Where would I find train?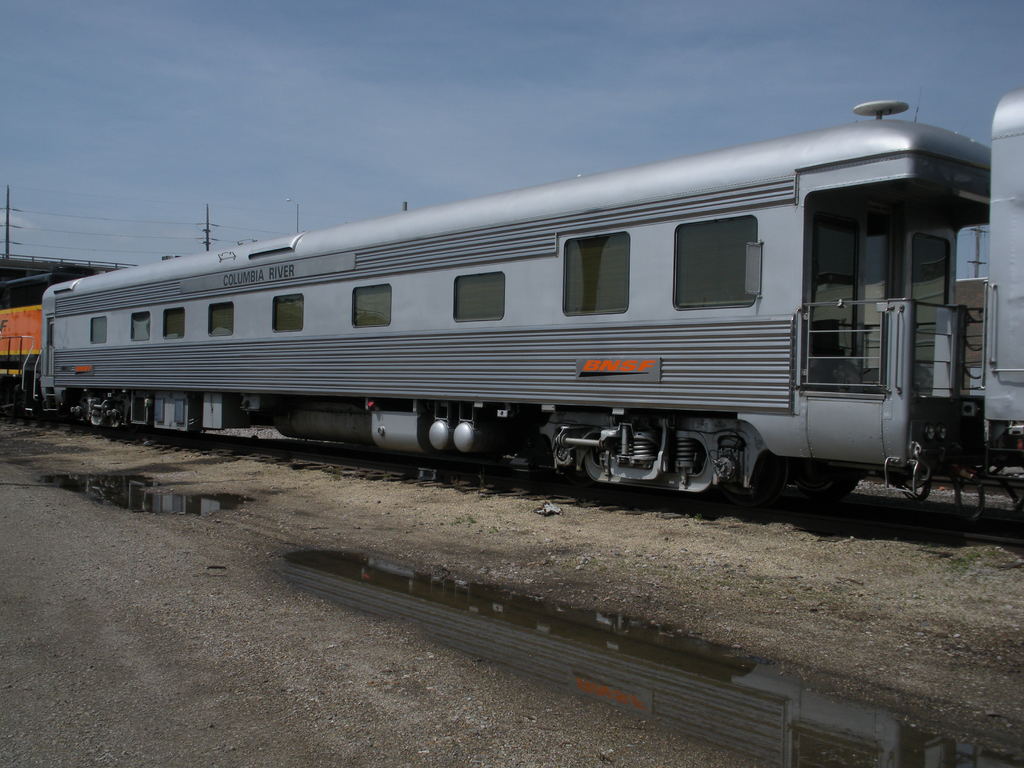
At left=0, top=87, right=1023, bottom=509.
